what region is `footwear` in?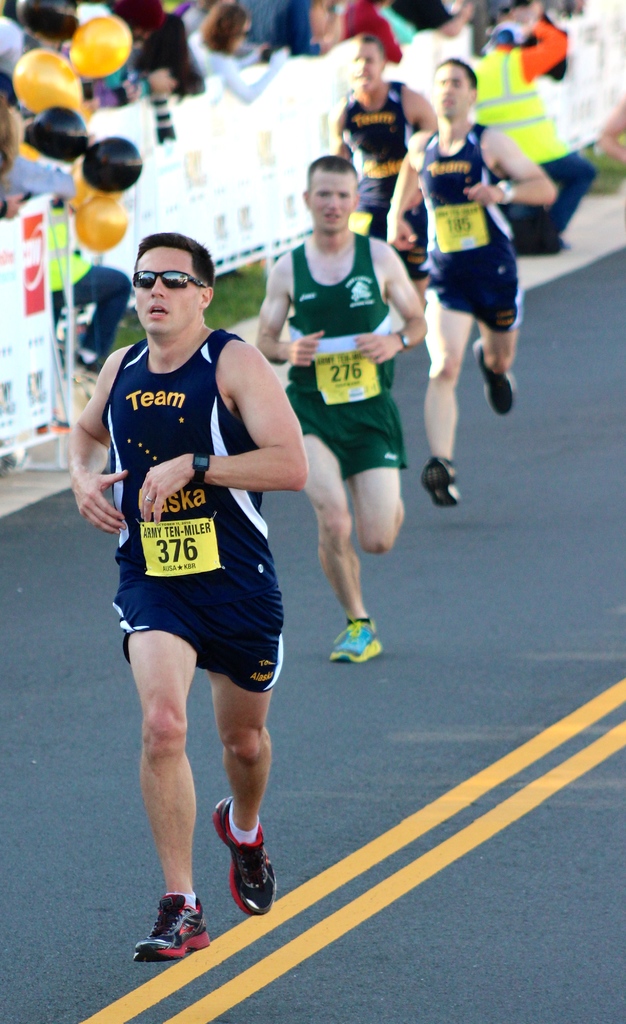
[328, 619, 383, 666].
